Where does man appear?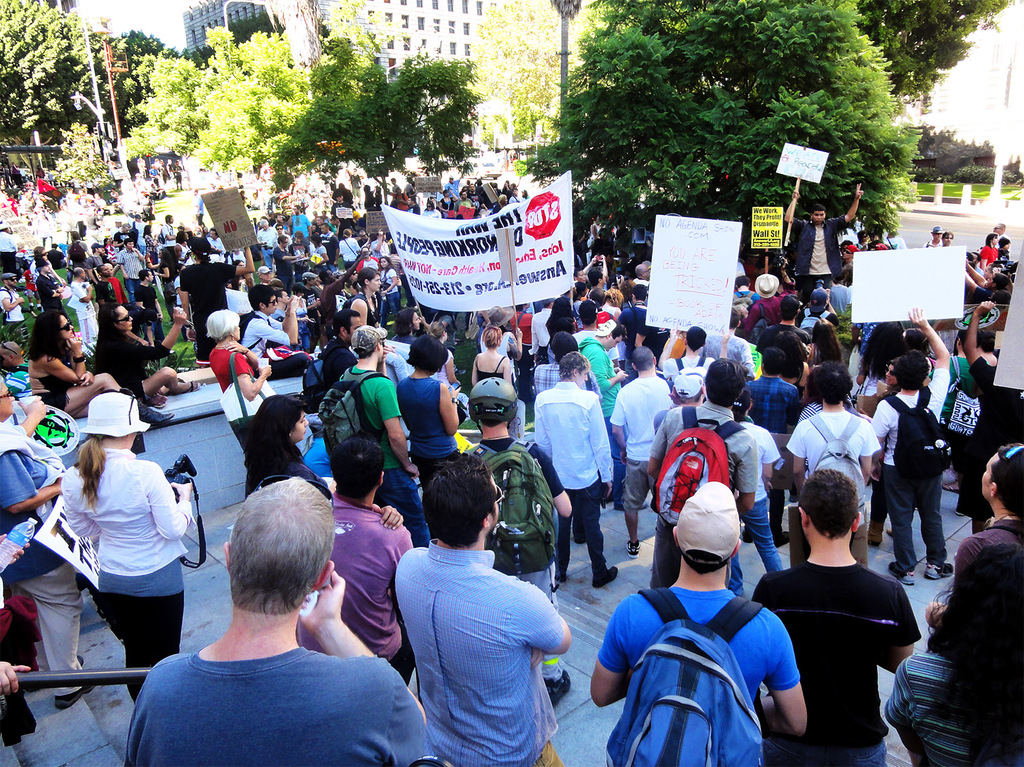
Appears at {"x1": 71, "y1": 264, "x2": 94, "y2": 348}.
